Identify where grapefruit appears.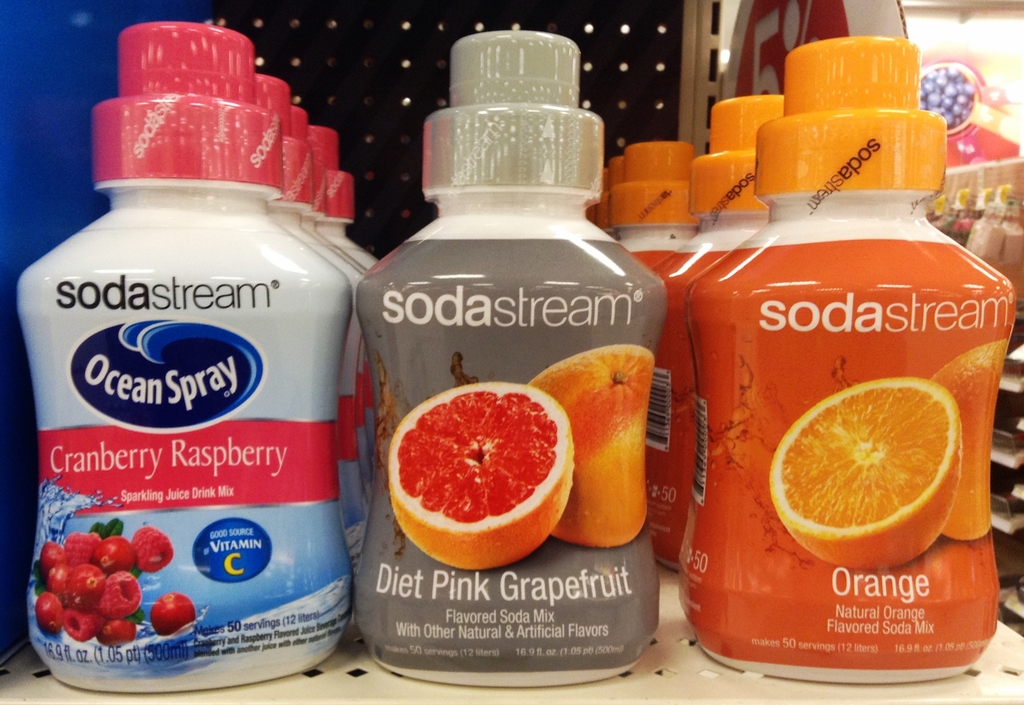
Appears at {"x1": 926, "y1": 334, "x2": 1009, "y2": 542}.
